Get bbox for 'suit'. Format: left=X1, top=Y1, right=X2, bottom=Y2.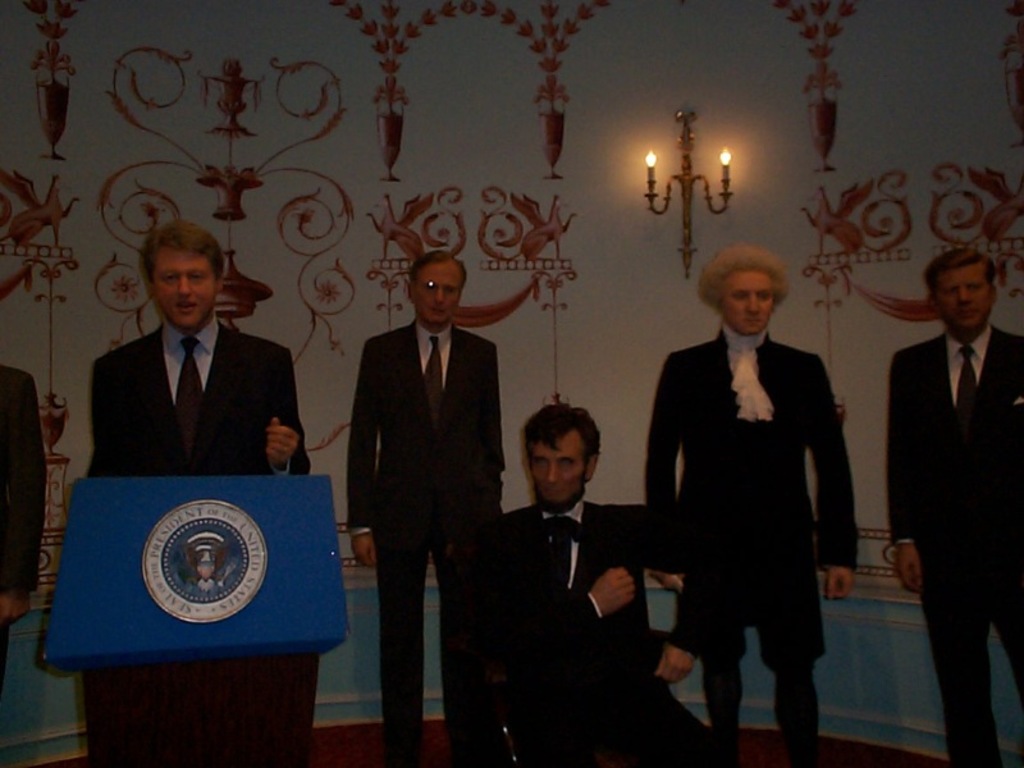
left=476, top=502, right=719, bottom=767.
